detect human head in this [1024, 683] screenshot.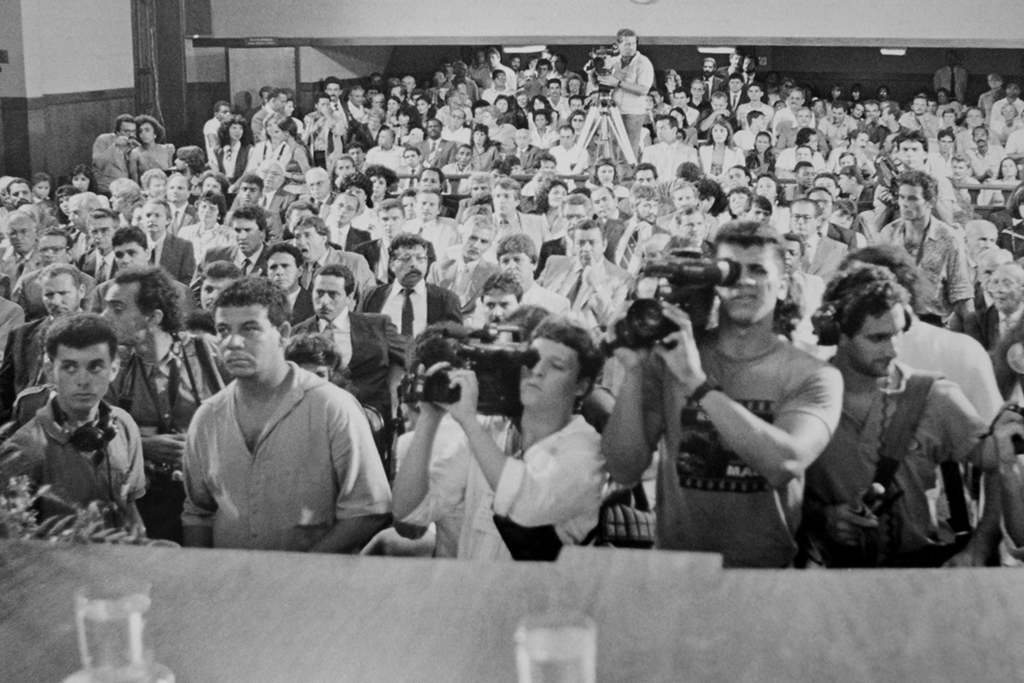
Detection: locate(698, 185, 722, 216).
